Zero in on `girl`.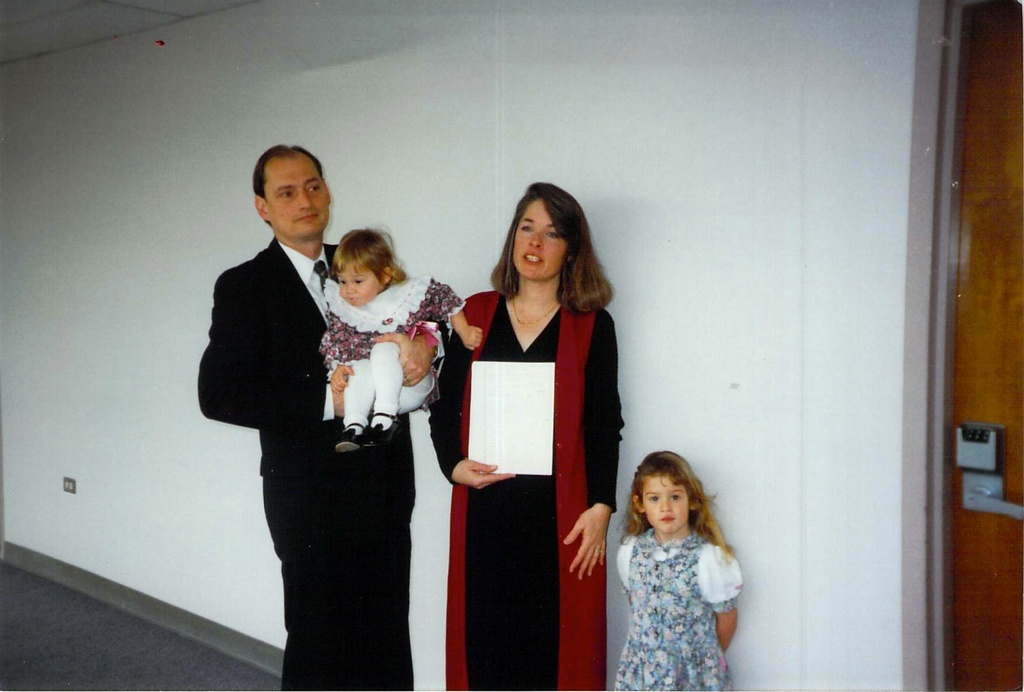
Zeroed in: crop(429, 182, 624, 691).
